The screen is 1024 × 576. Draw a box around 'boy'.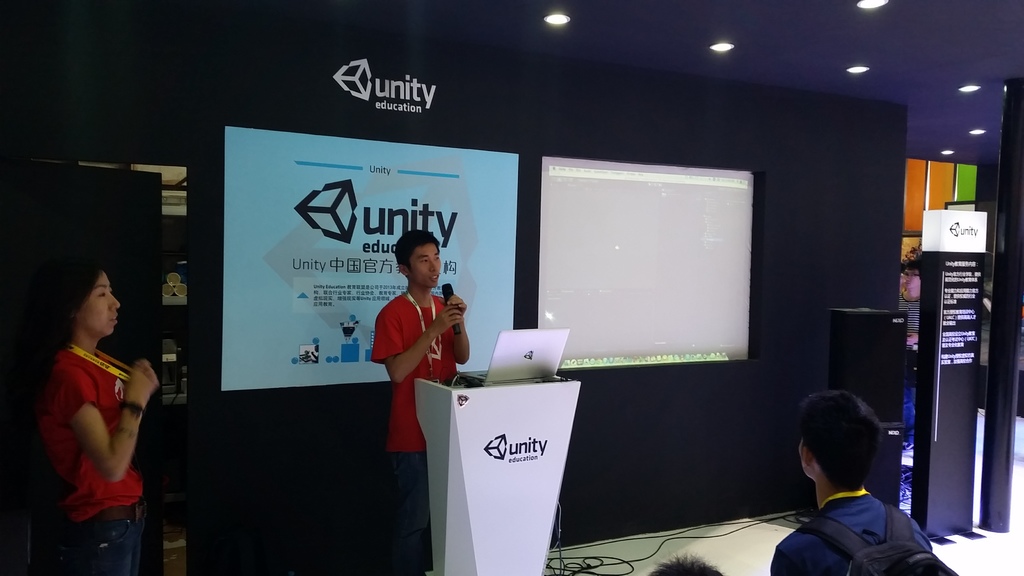
766:387:931:575.
